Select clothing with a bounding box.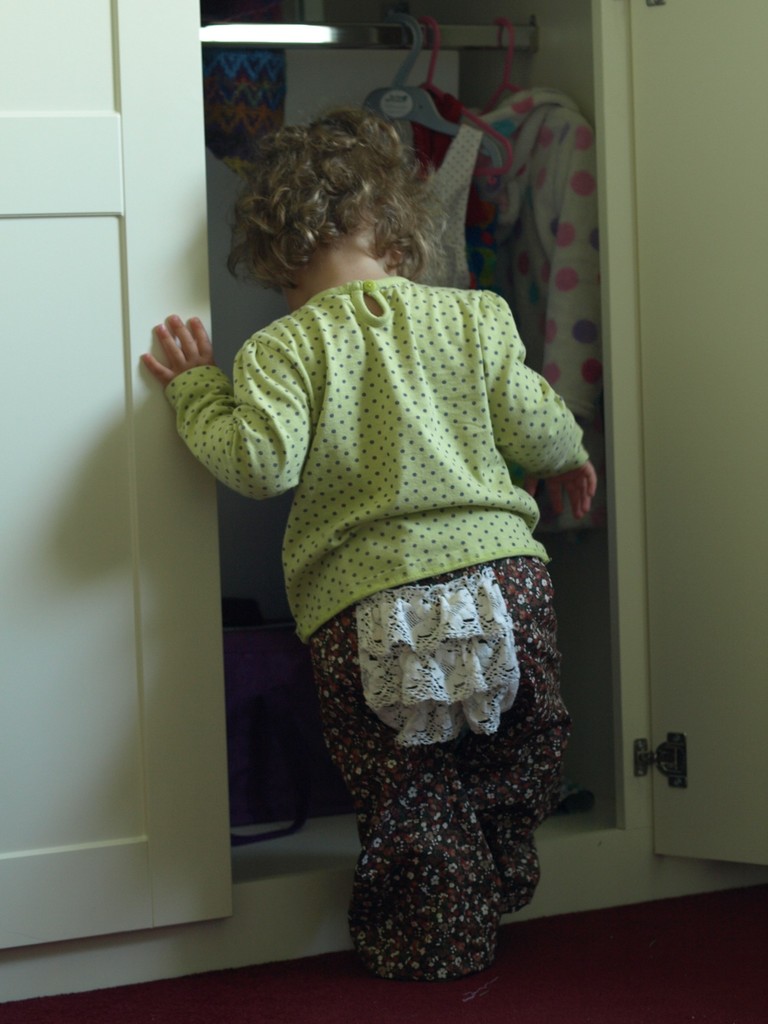
region(187, 264, 610, 968).
